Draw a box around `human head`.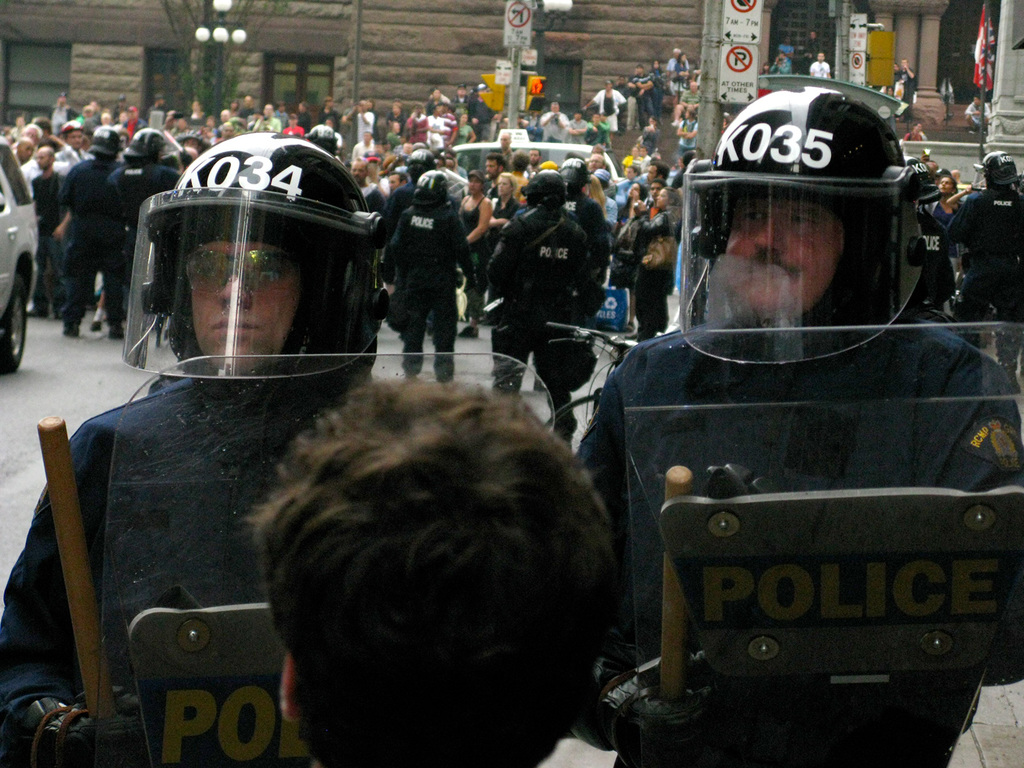
l=525, t=168, r=566, b=206.
